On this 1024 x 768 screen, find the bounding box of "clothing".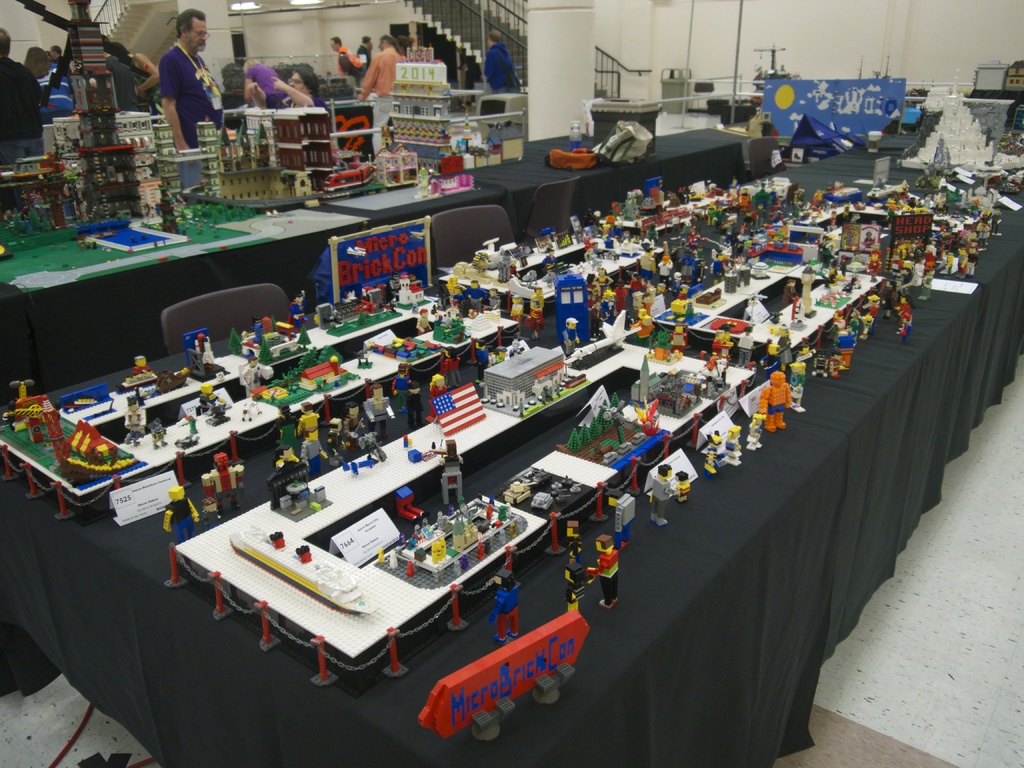
Bounding box: <region>748, 420, 759, 446</region>.
